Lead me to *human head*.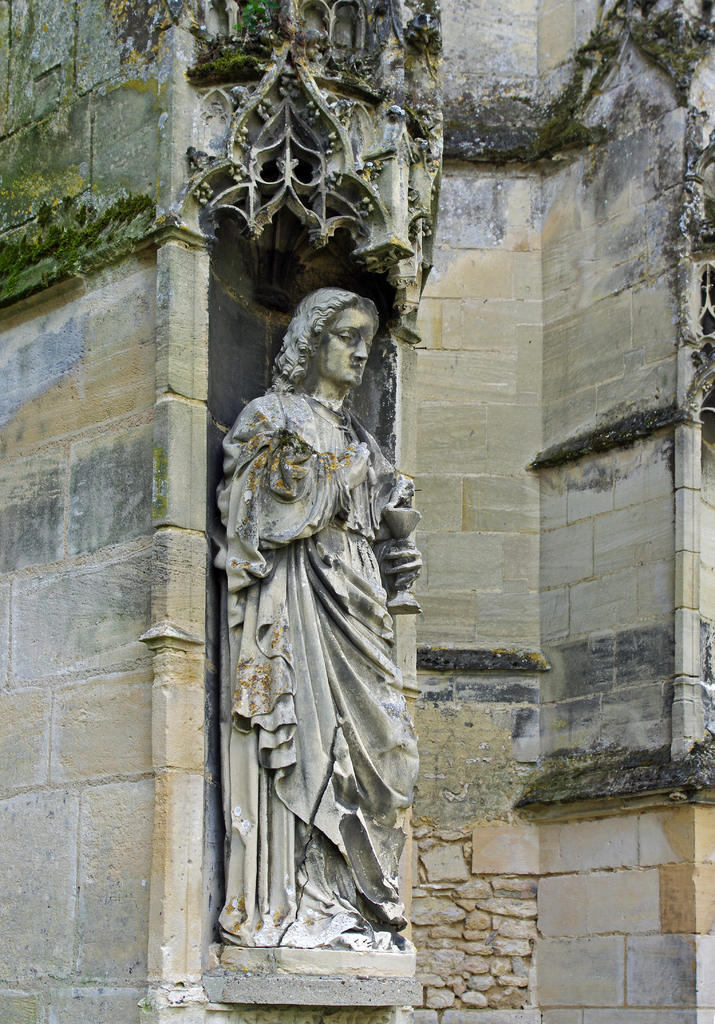
Lead to left=279, top=276, right=379, bottom=387.
